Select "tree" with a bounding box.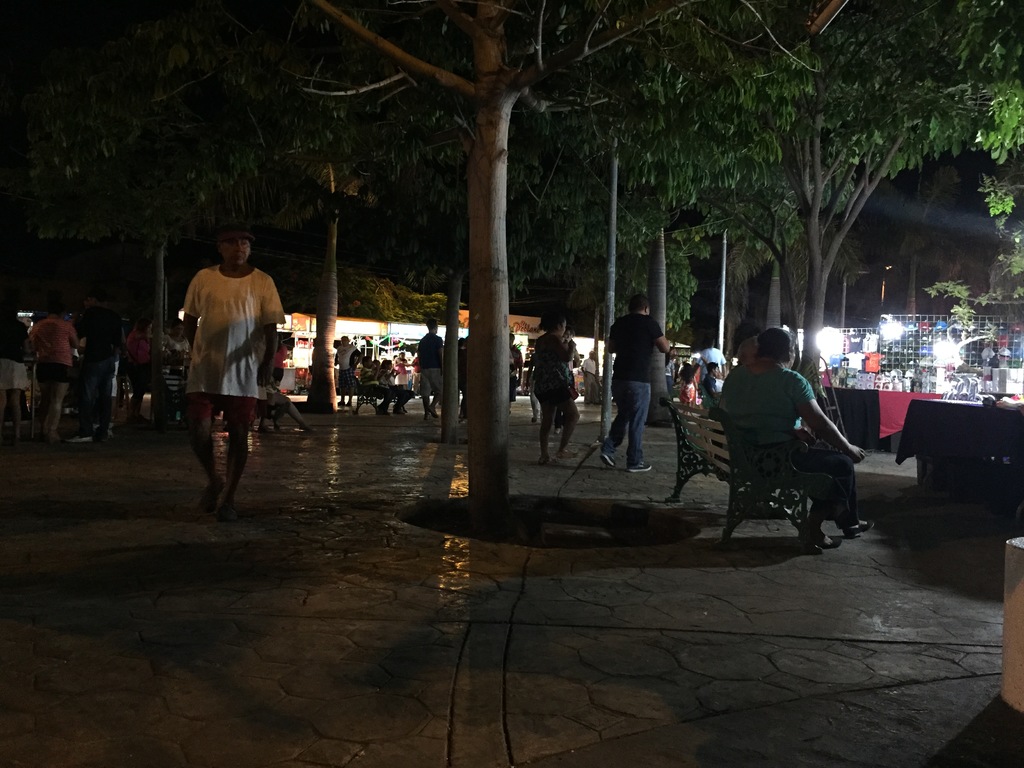
303,159,335,413.
